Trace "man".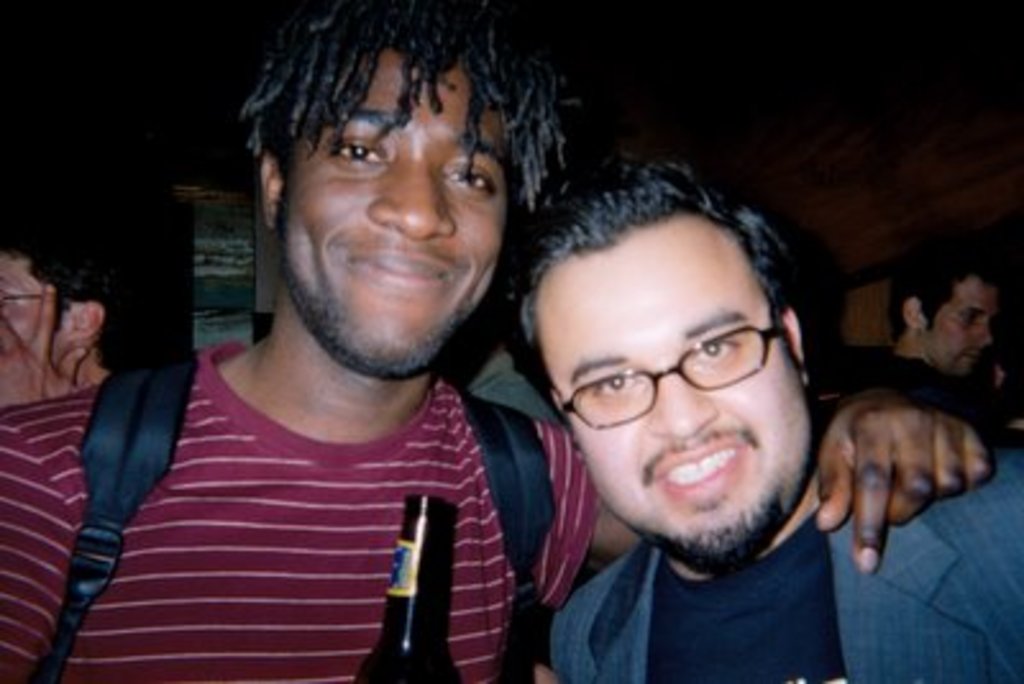
Traced to (left=883, top=248, right=1001, bottom=382).
